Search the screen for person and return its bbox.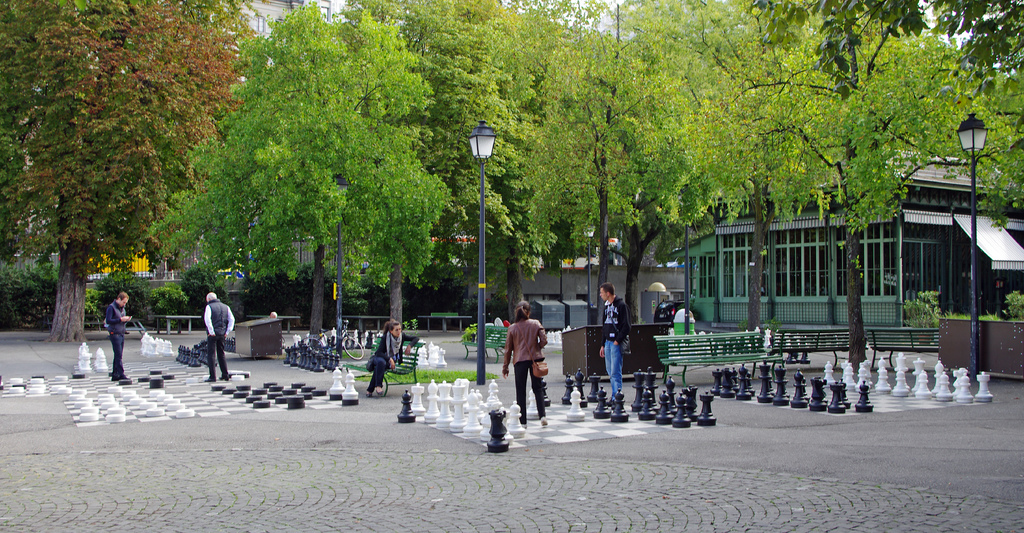
Found: left=502, top=296, right=552, bottom=429.
